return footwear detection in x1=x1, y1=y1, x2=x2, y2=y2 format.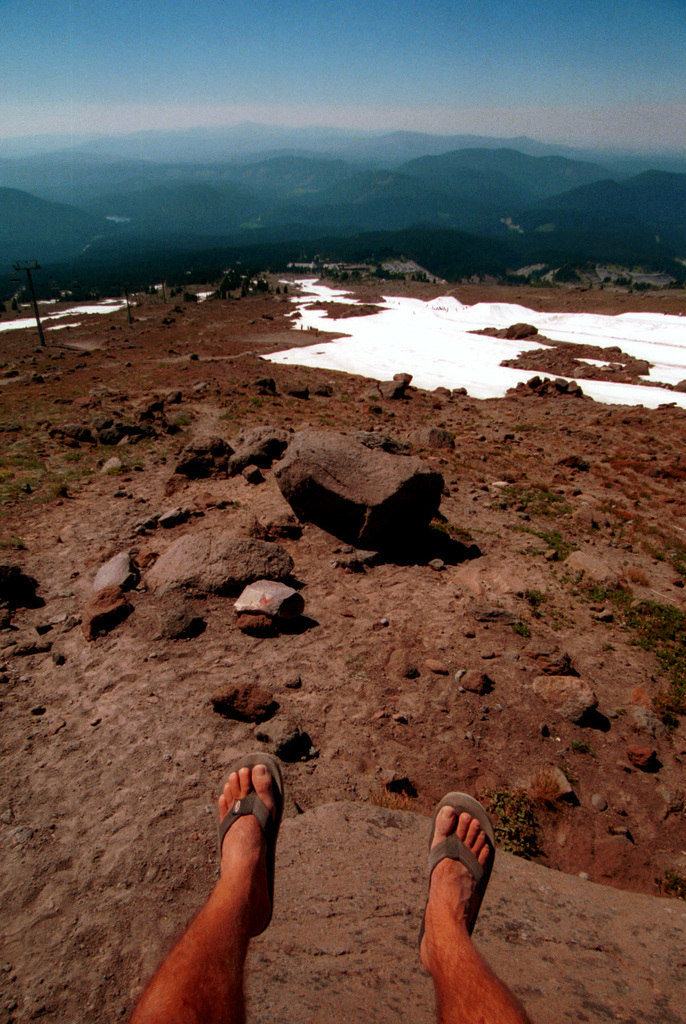
x1=410, y1=794, x2=499, y2=975.
